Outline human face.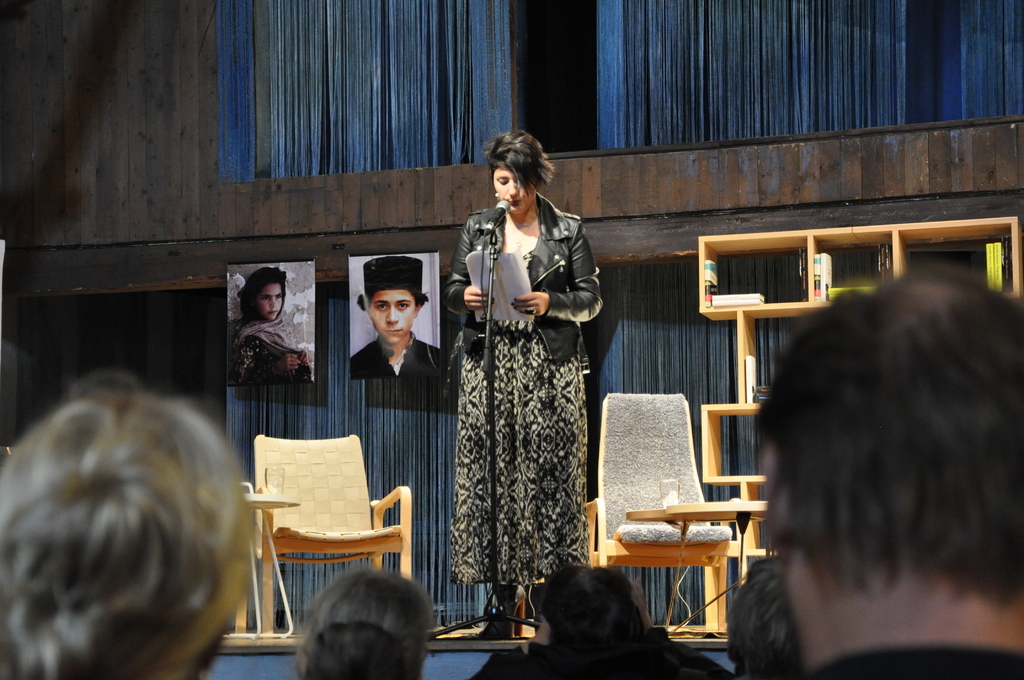
Outline: (x1=374, y1=290, x2=414, y2=344).
